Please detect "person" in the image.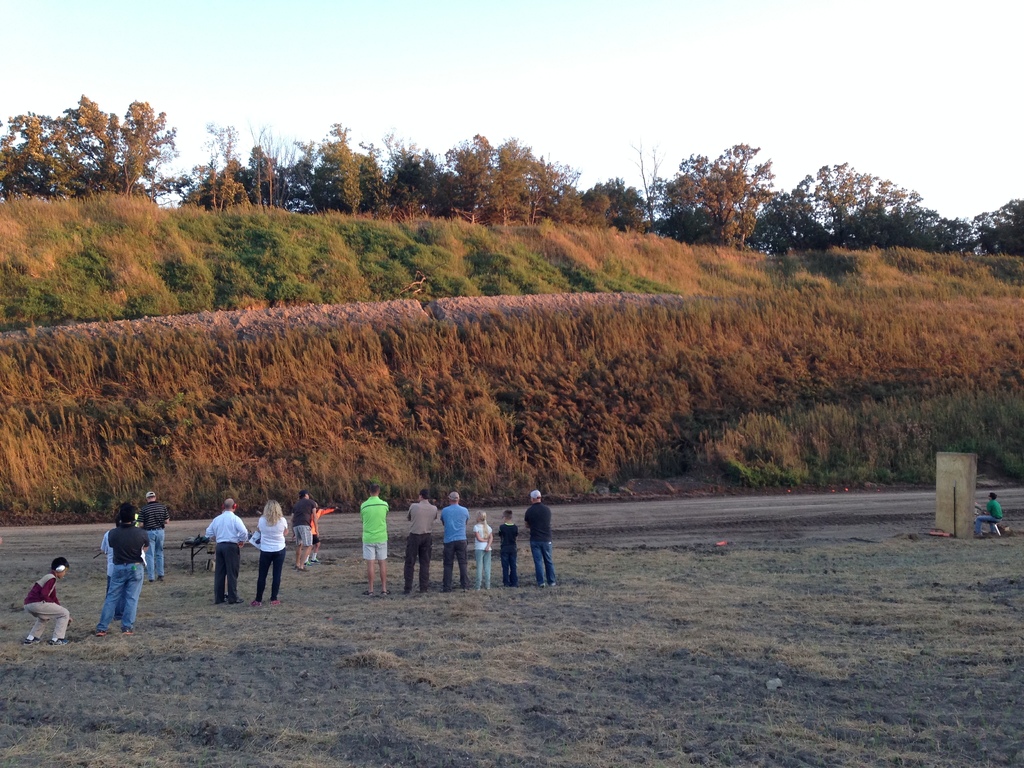
[13, 552, 74, 653].
